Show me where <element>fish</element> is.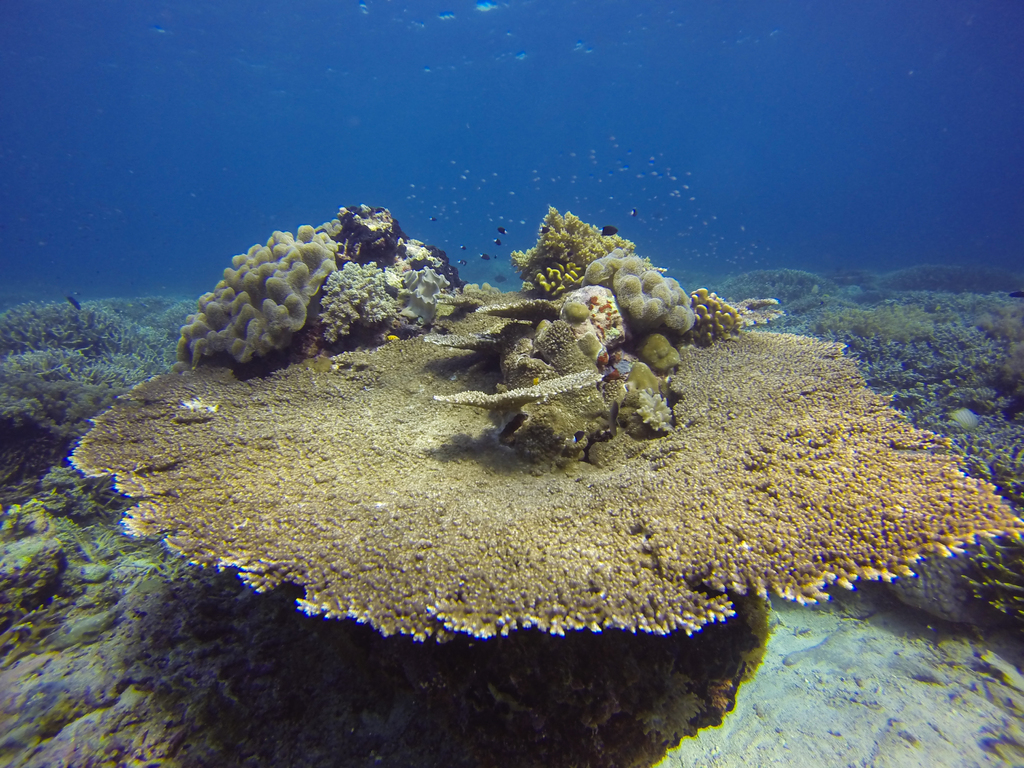
<element>fish</element> is at locate(536, 225, 547, 232).
